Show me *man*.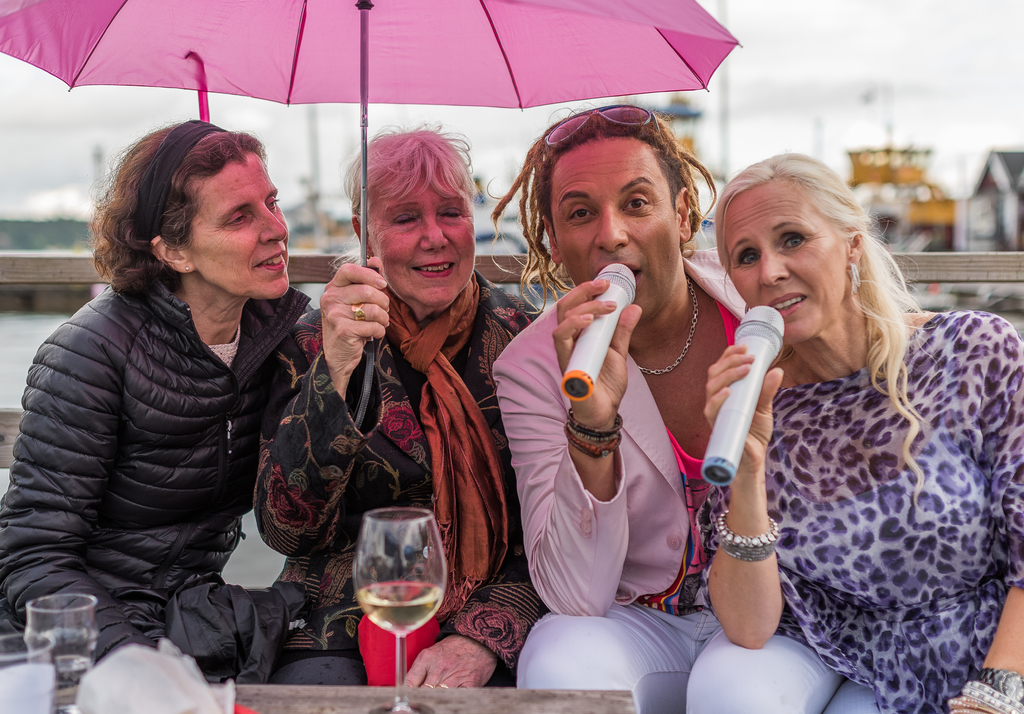
*man* is here: box(495, 125, 739, 685).
